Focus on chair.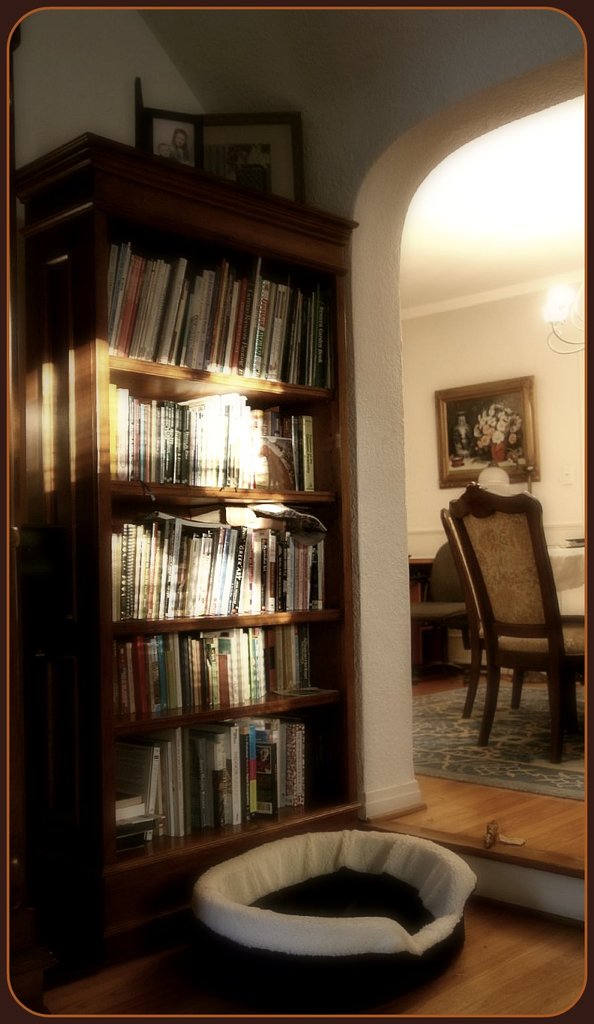
Focused at 440/509/566/719.
